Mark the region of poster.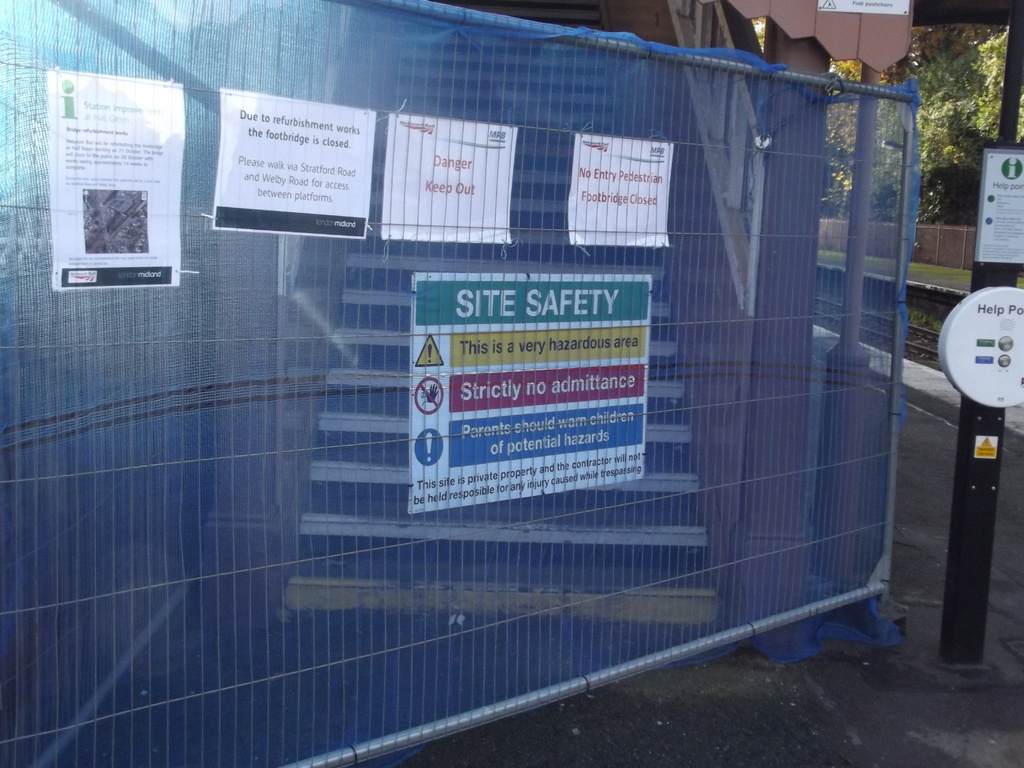
Region: region(213, 89, 374, 236).
